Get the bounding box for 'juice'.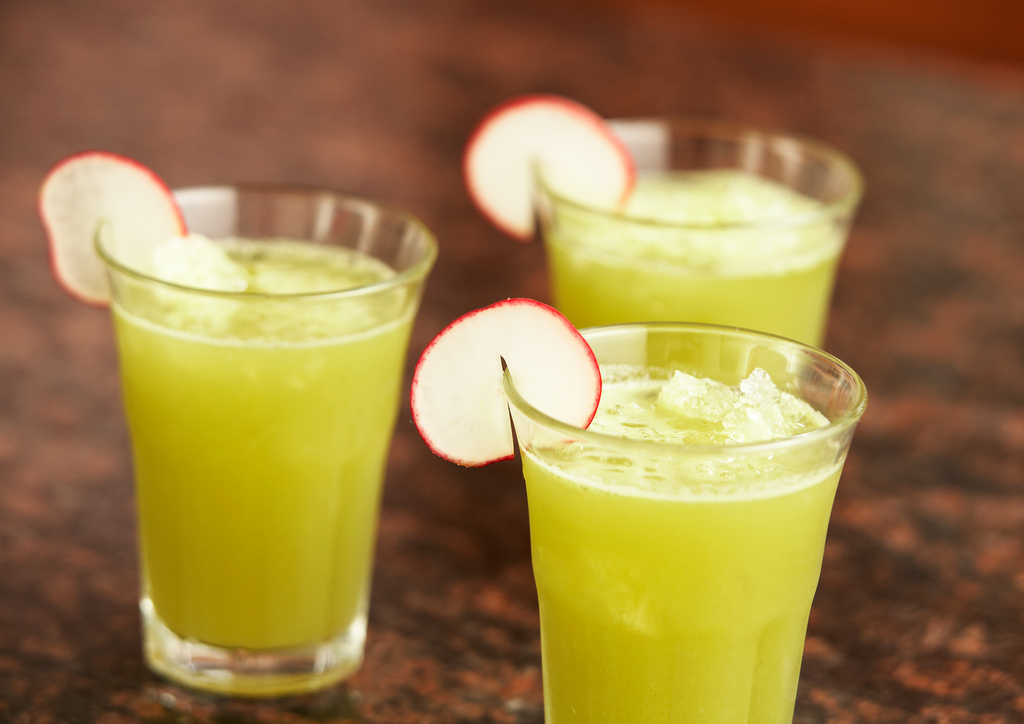
111:229:418:653.
